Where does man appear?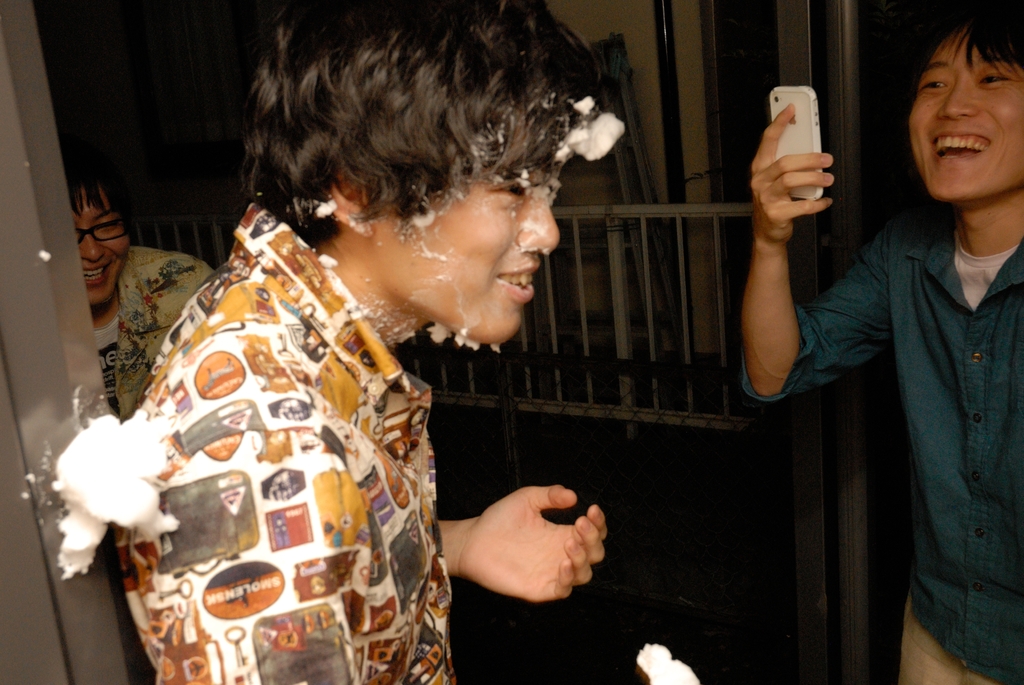
Appears at 786:18:1023:676.
